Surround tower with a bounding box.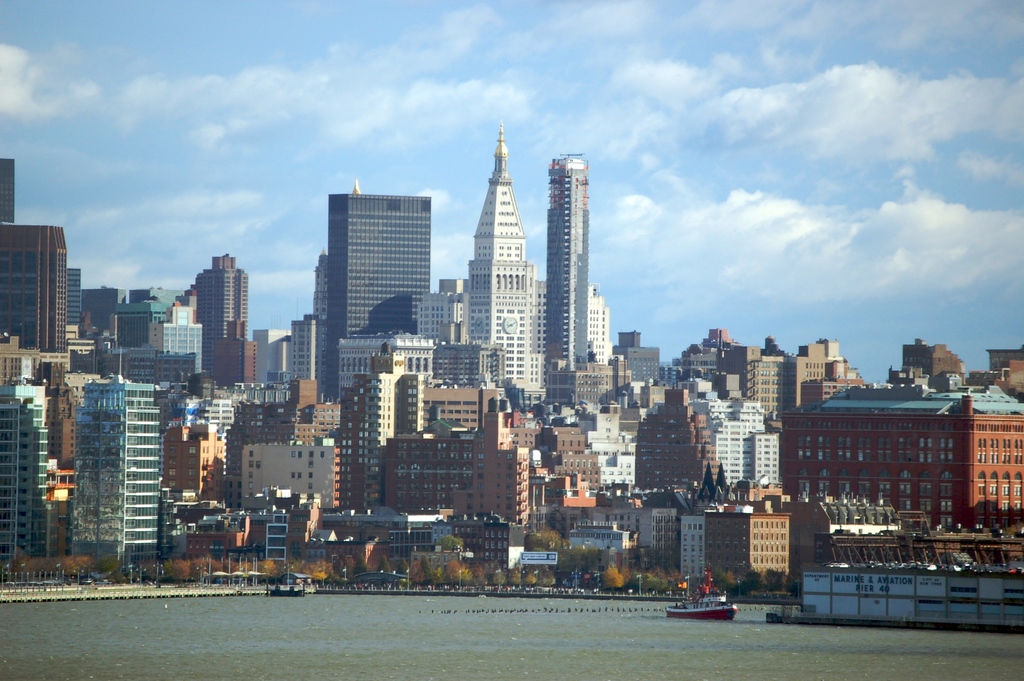
x1=0 y1=226 x2=68 y2=353.
